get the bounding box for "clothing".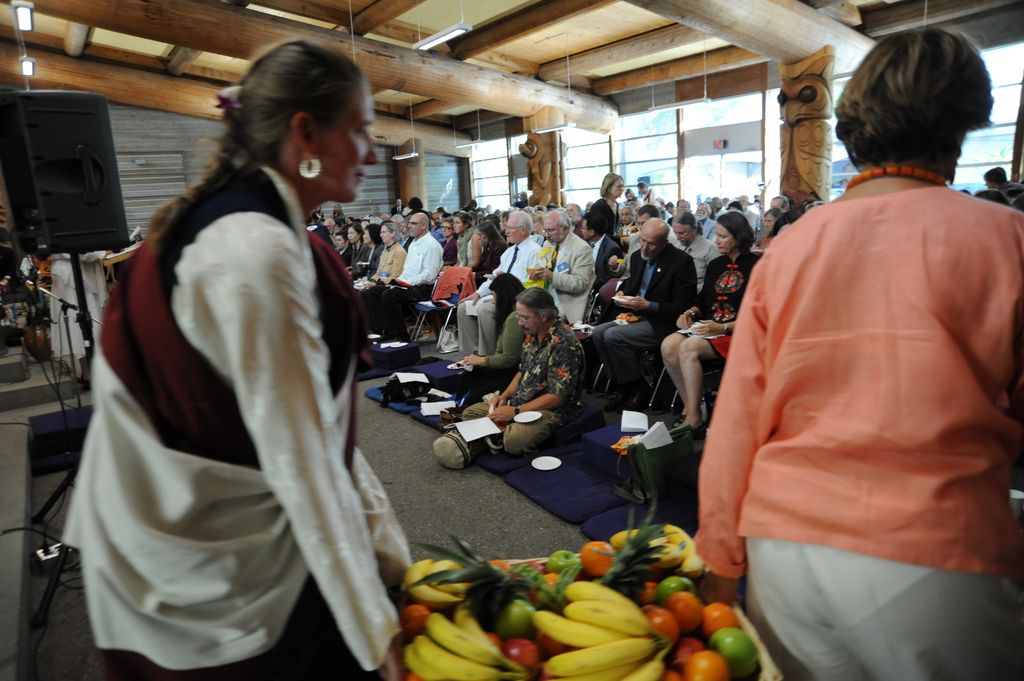
{"x1": 687, "y1": 26, "x2": 1022, "y2": 679}.
